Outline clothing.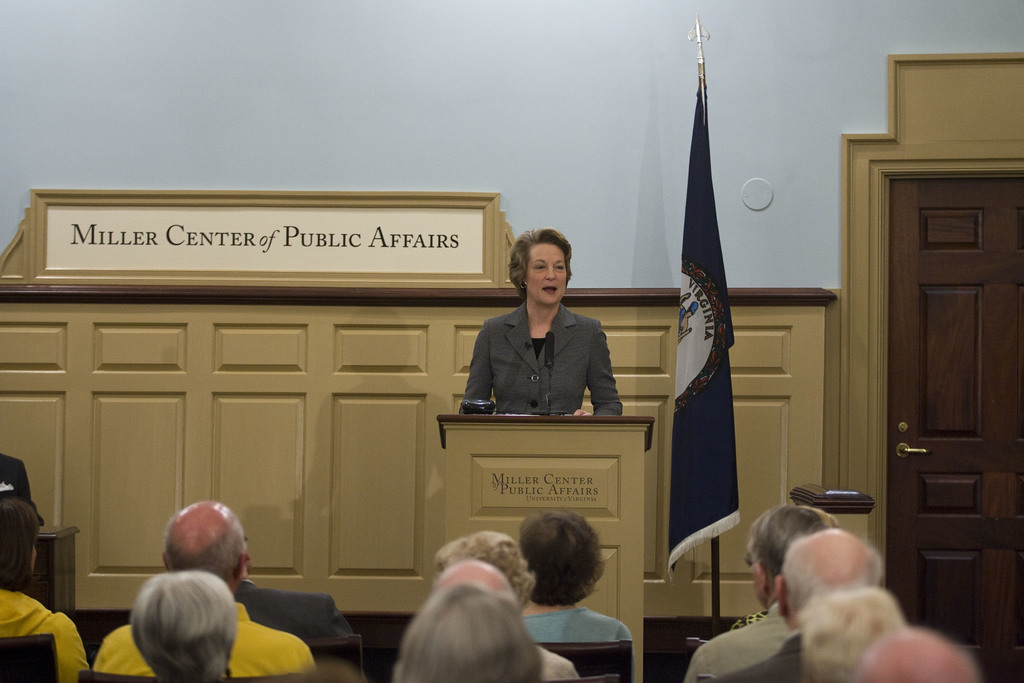
Outline: BBox(681, 600, 800, 682).
